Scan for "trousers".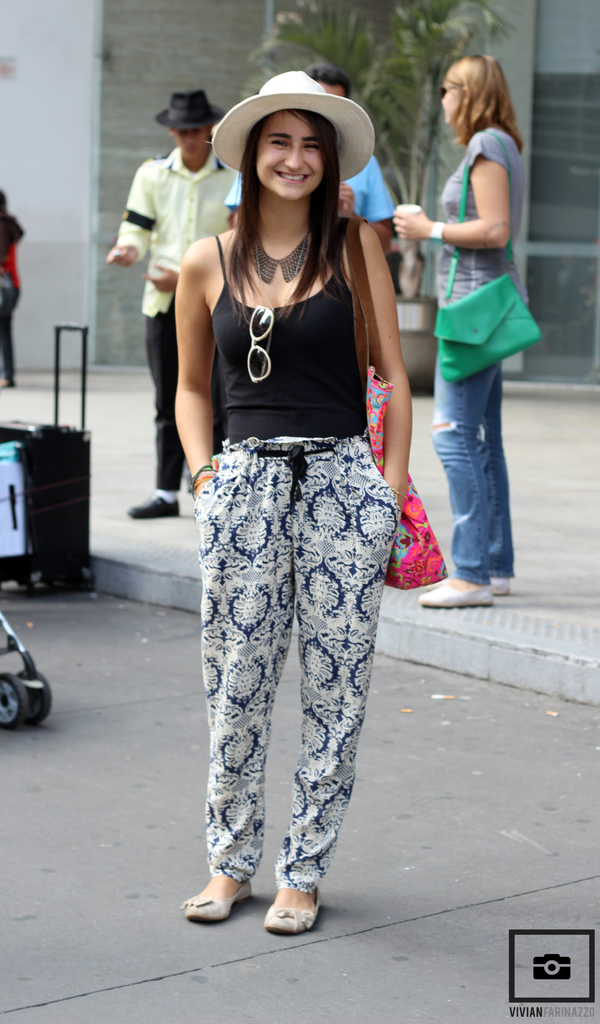
Scan result: select_region(142, 289, 223, 492).
